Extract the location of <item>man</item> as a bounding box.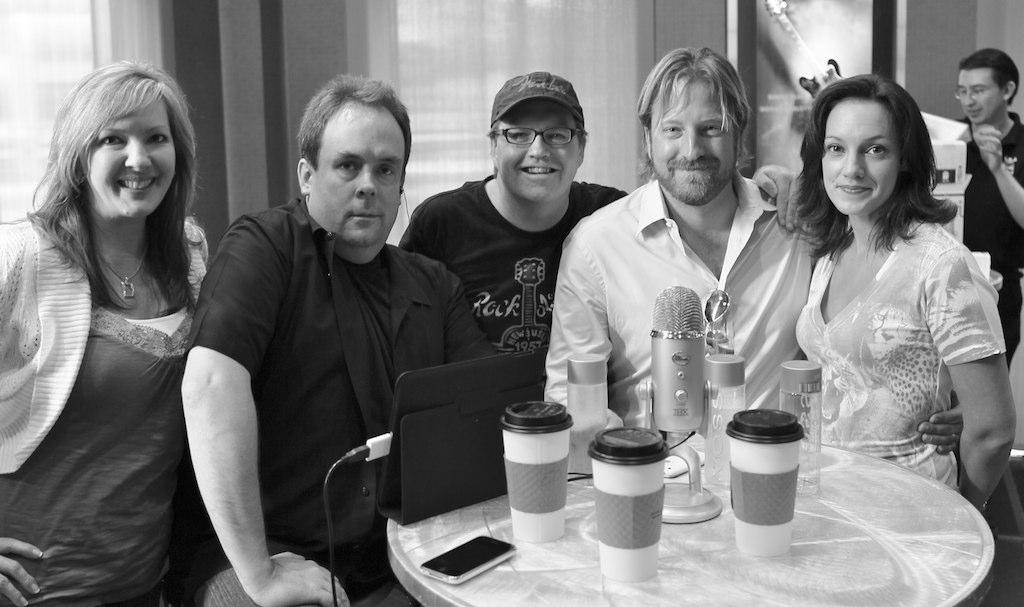
[x1=398, y1=69, x2=818, y2=370].
